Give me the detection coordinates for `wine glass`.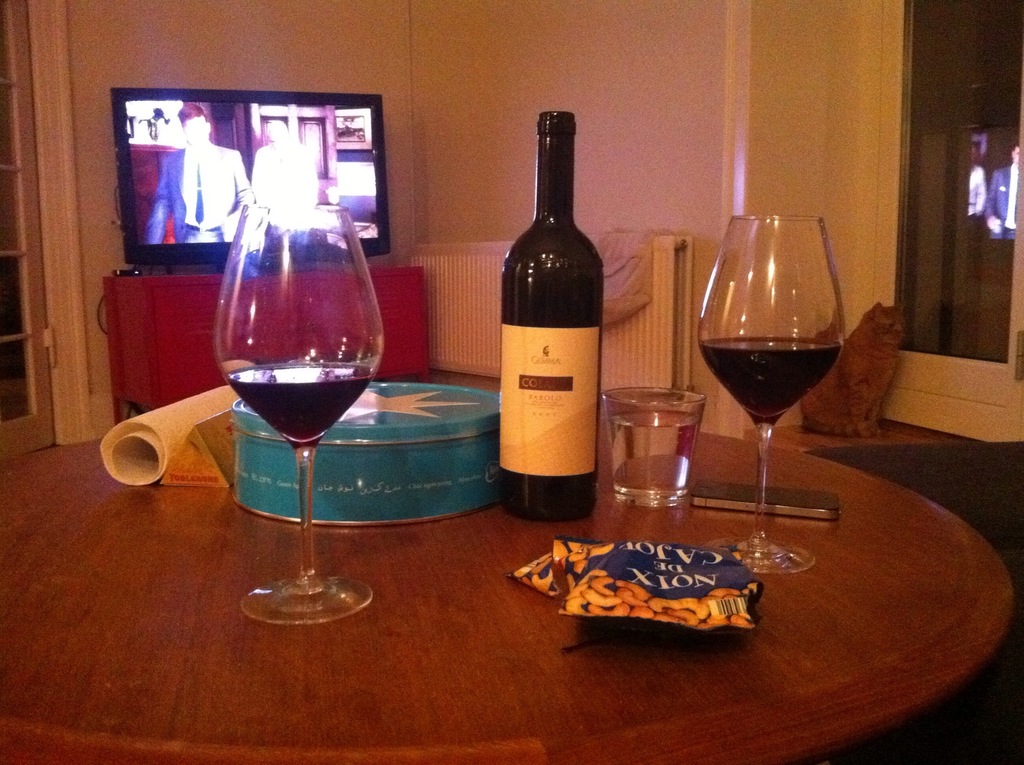
[left=695, top=218, right=847, bottom=574].
